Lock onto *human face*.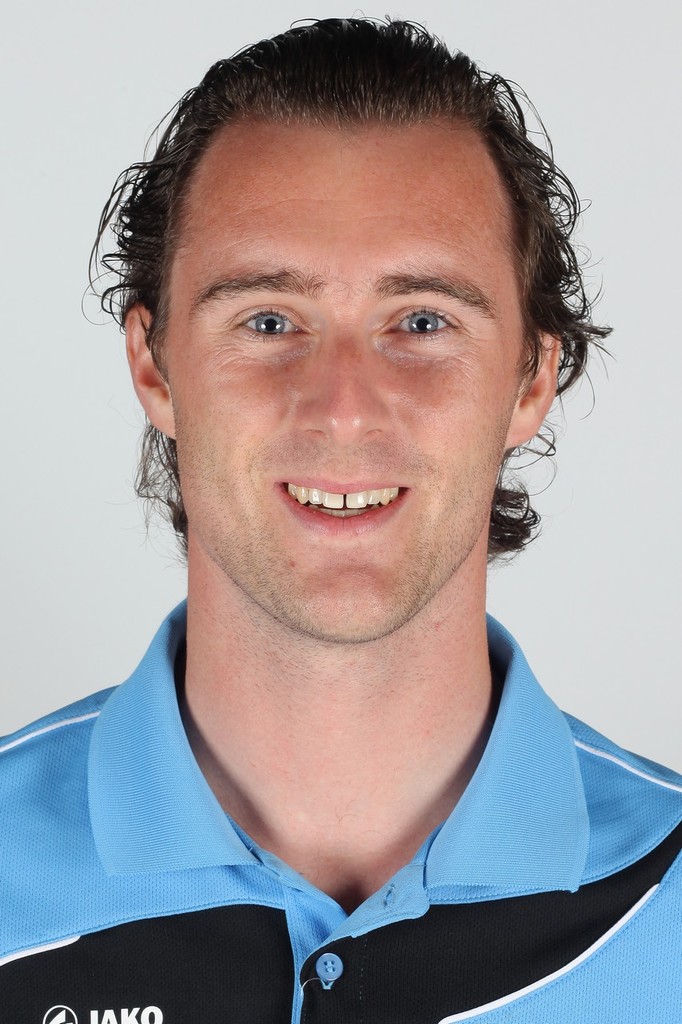
Locked: left=175, top=126, right=507, bottom=642.
